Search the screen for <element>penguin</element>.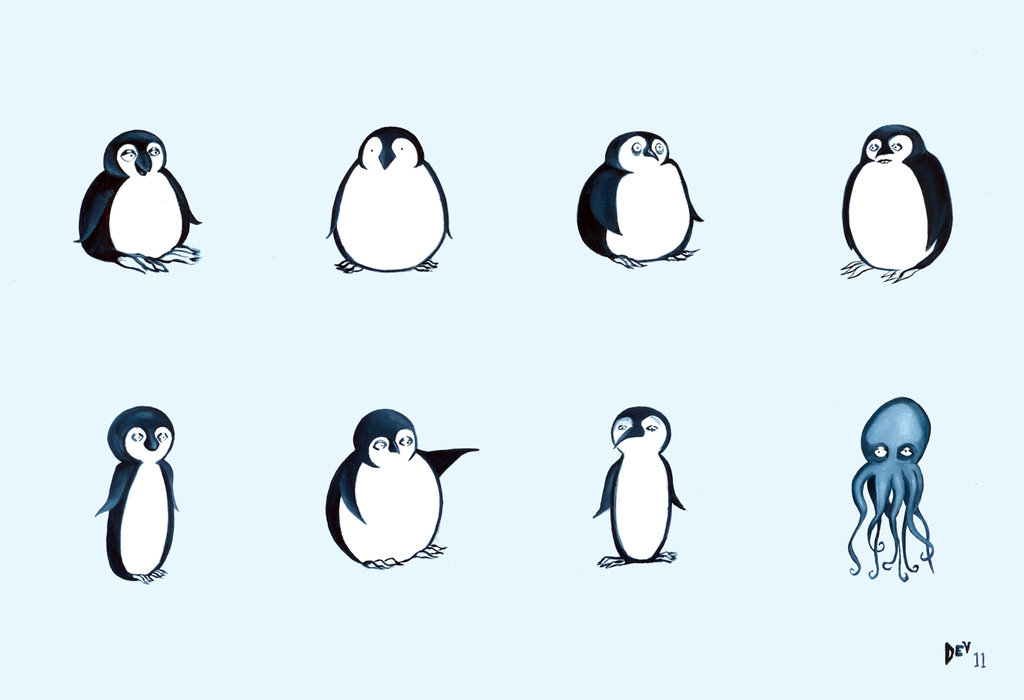
Found at (73,130,205,276).
